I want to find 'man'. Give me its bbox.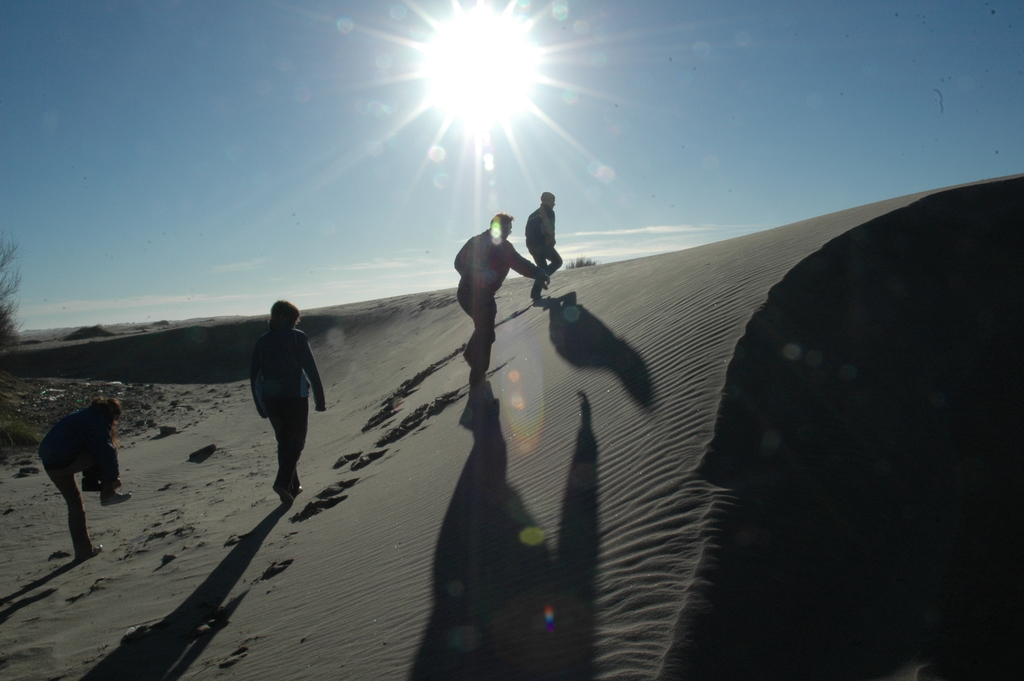
locate(249, 285, 346, 488).
